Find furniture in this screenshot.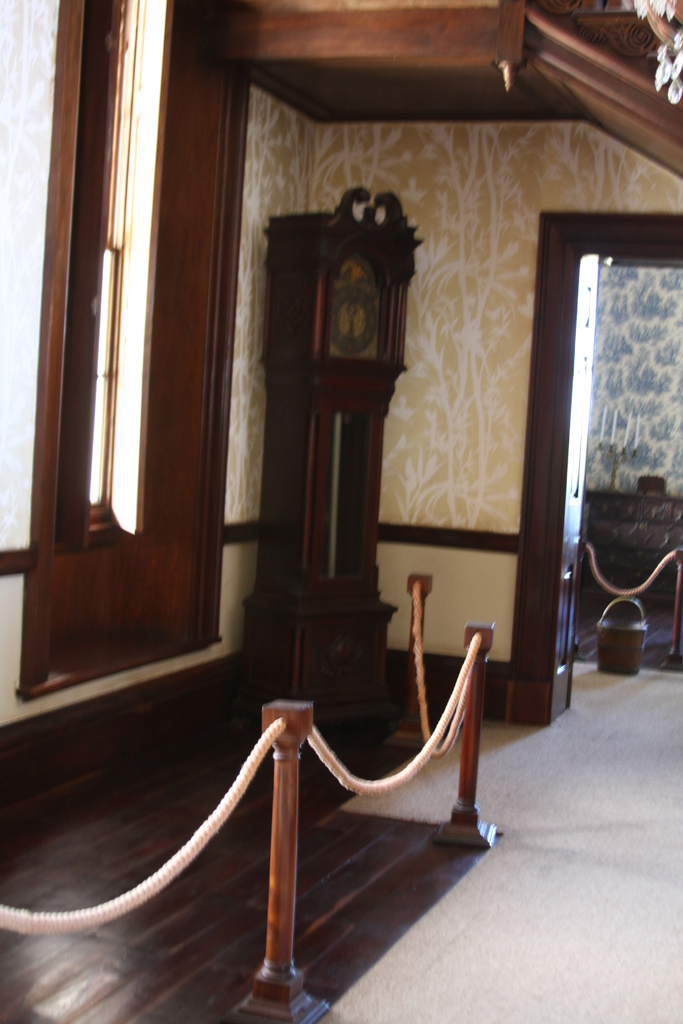
The bounding box for furniture is 583 493 682 593.
